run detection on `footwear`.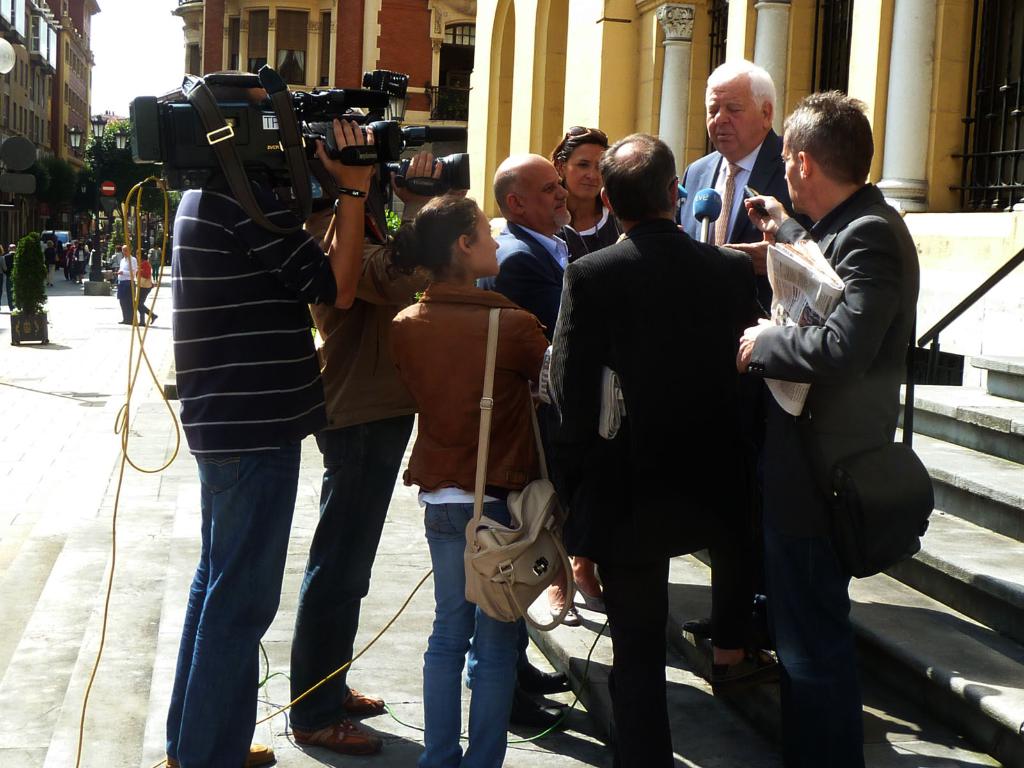
Result: bbox=(135, 319, 146, 327).
